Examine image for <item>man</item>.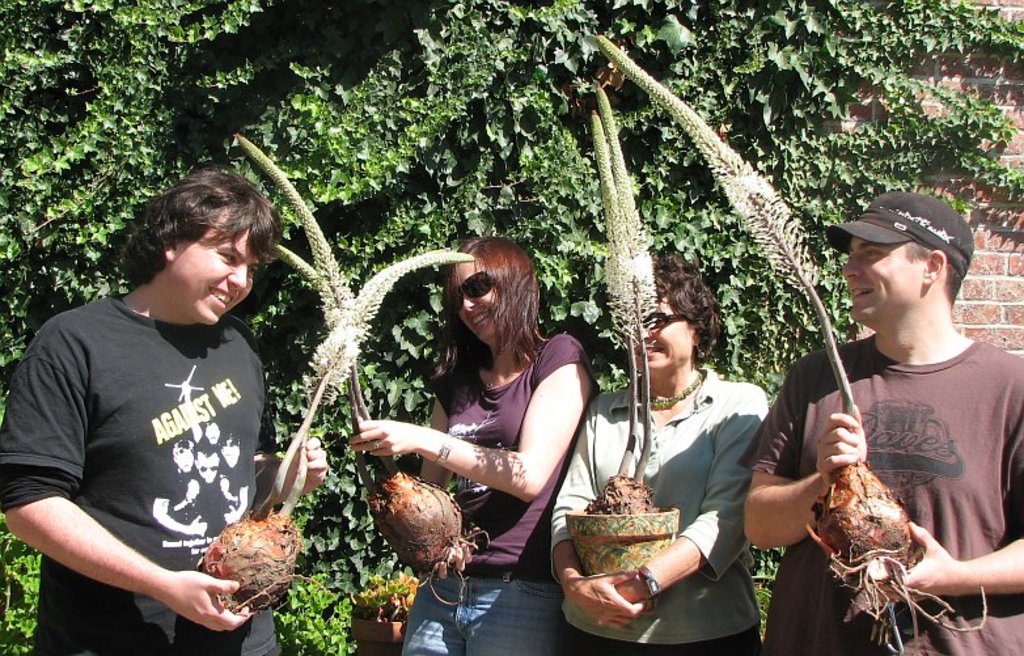
Examination result: <box>765,185,1017,651</box>.
